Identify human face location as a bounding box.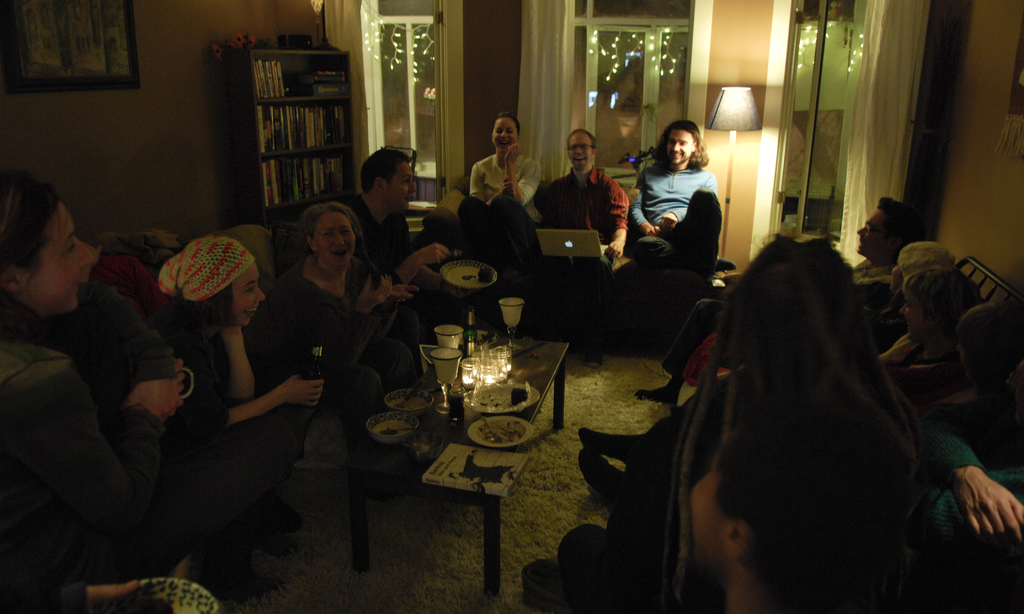
664 130 694 167.
